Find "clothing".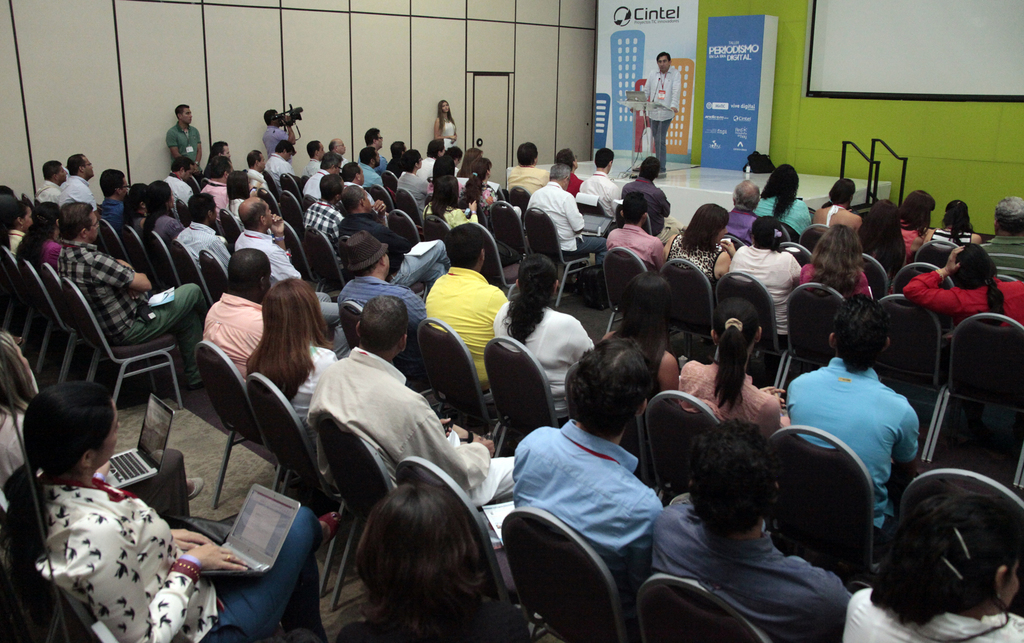
(649, 489, 861, 642).
